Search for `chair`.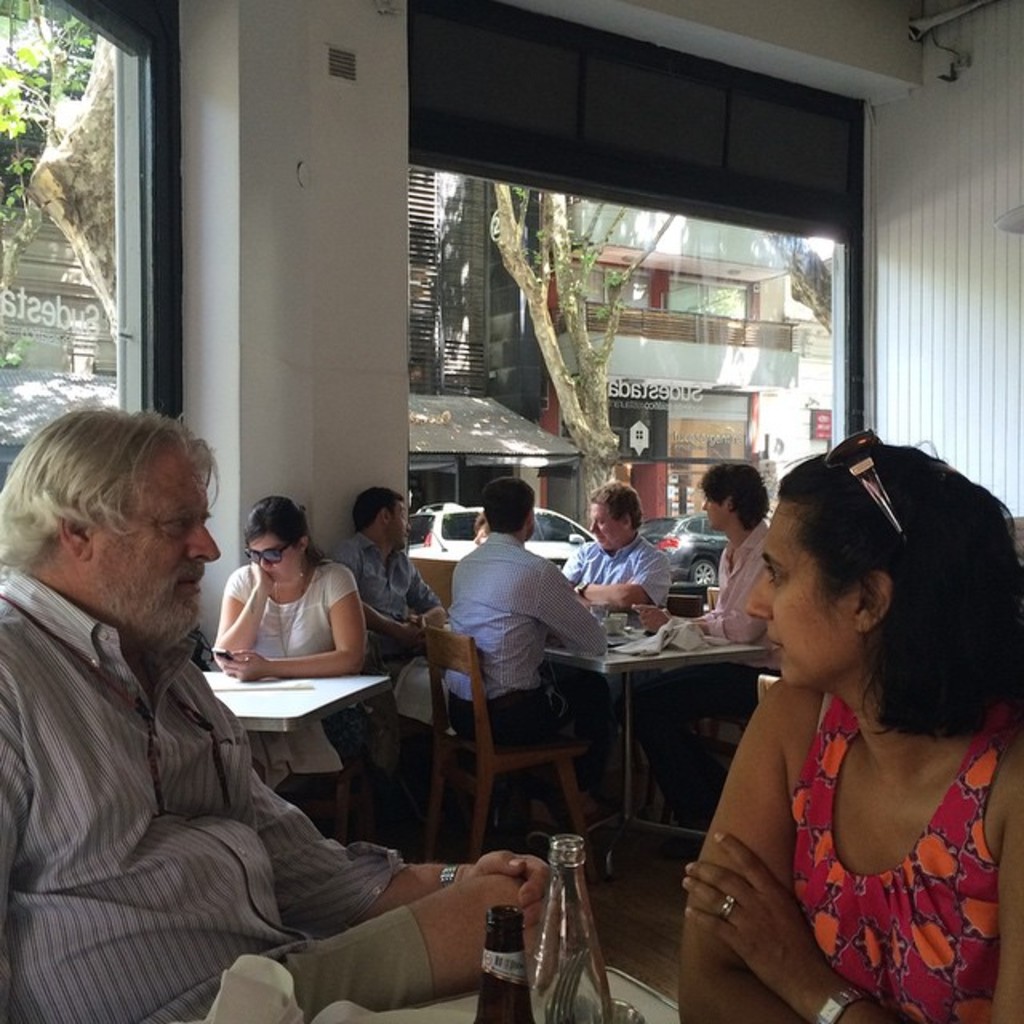
Found at (392,638,640,877).
